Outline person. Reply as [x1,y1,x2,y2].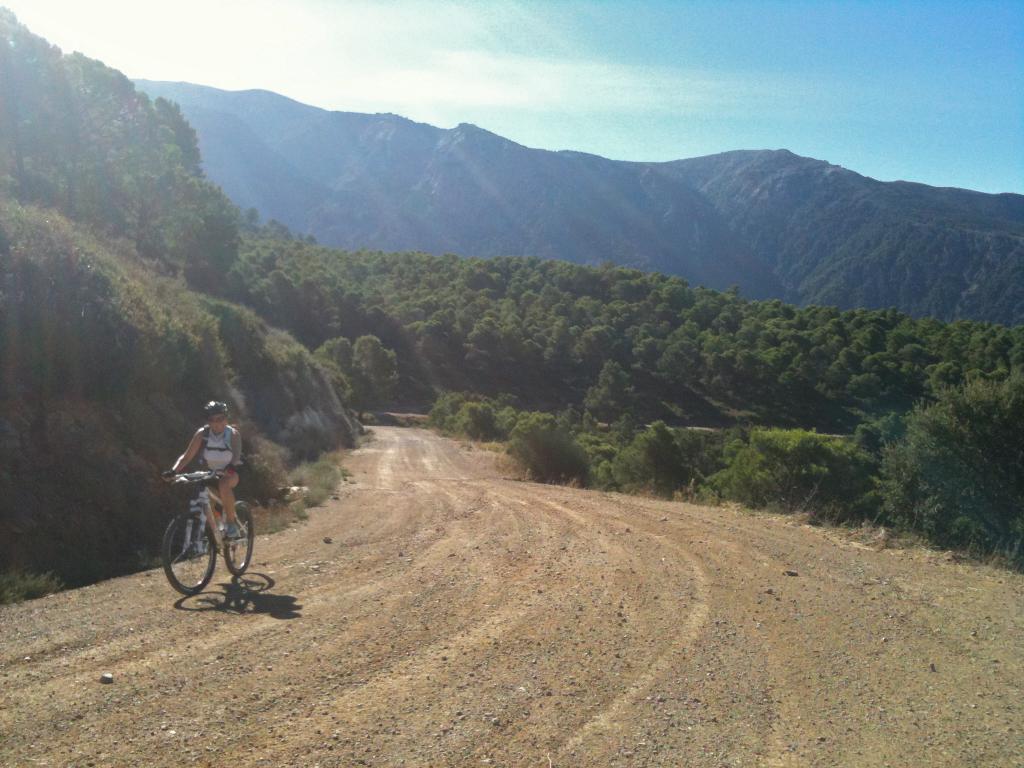
[164,400,239,541].
